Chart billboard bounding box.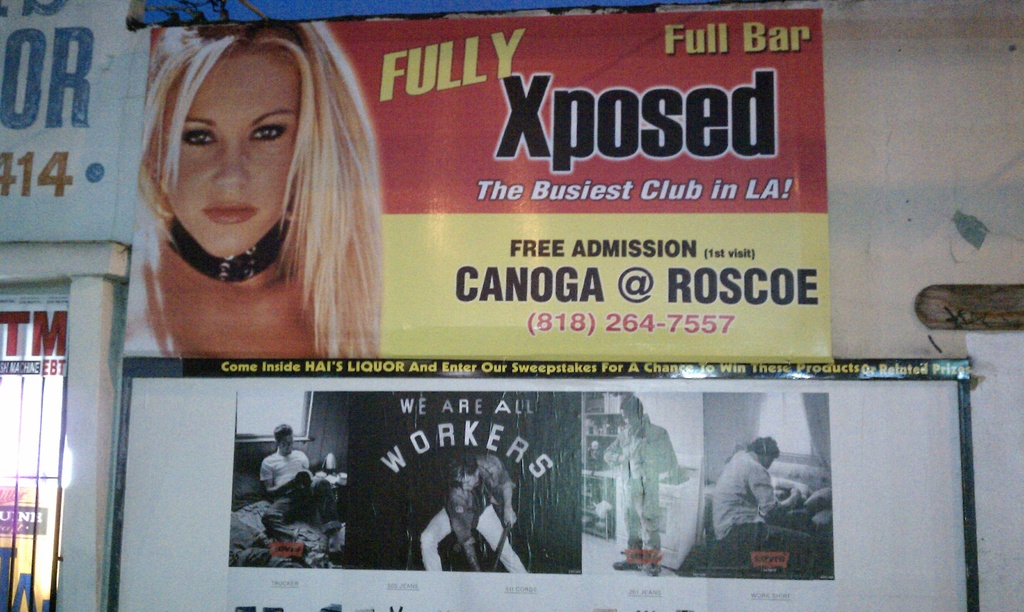
Charted: BBox(106, 354, 981, 610).
